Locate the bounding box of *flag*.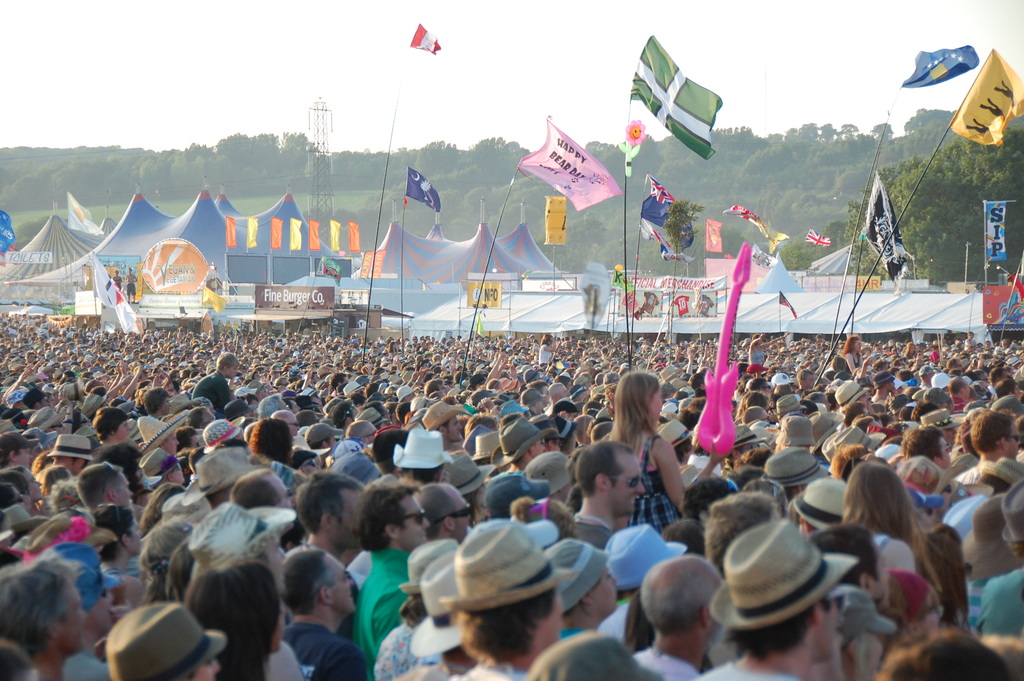
Bounding box: [0,201,12,251].
